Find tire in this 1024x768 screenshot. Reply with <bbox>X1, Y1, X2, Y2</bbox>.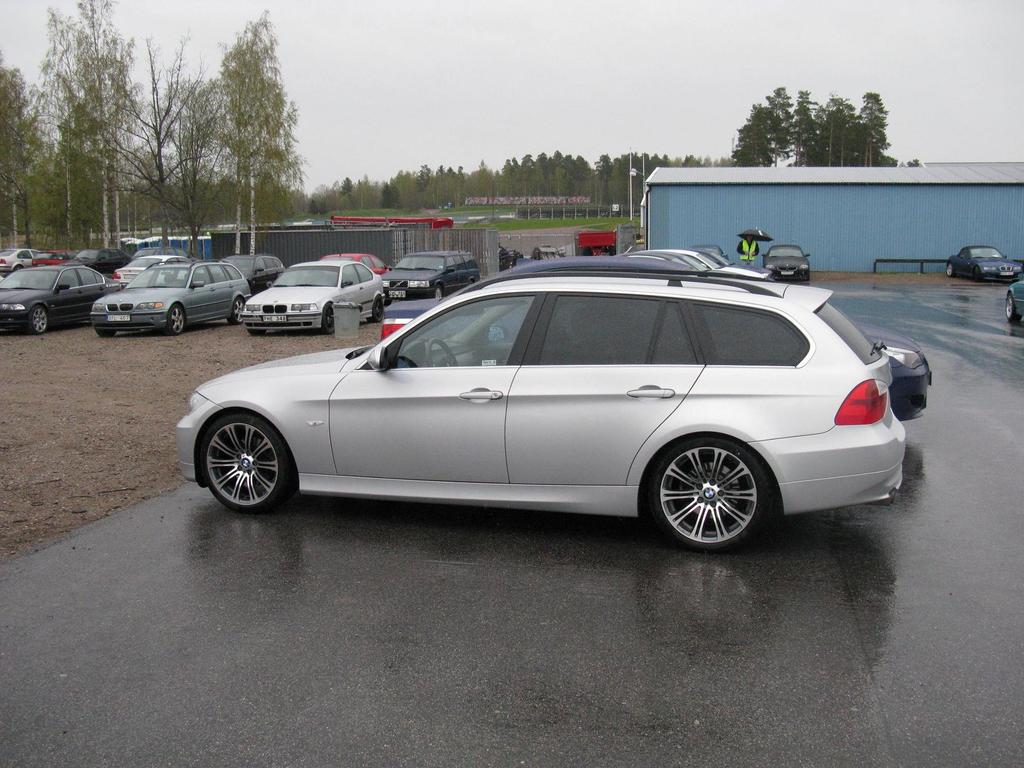
<bbox>166, 299, 191, 331</bbox>.
